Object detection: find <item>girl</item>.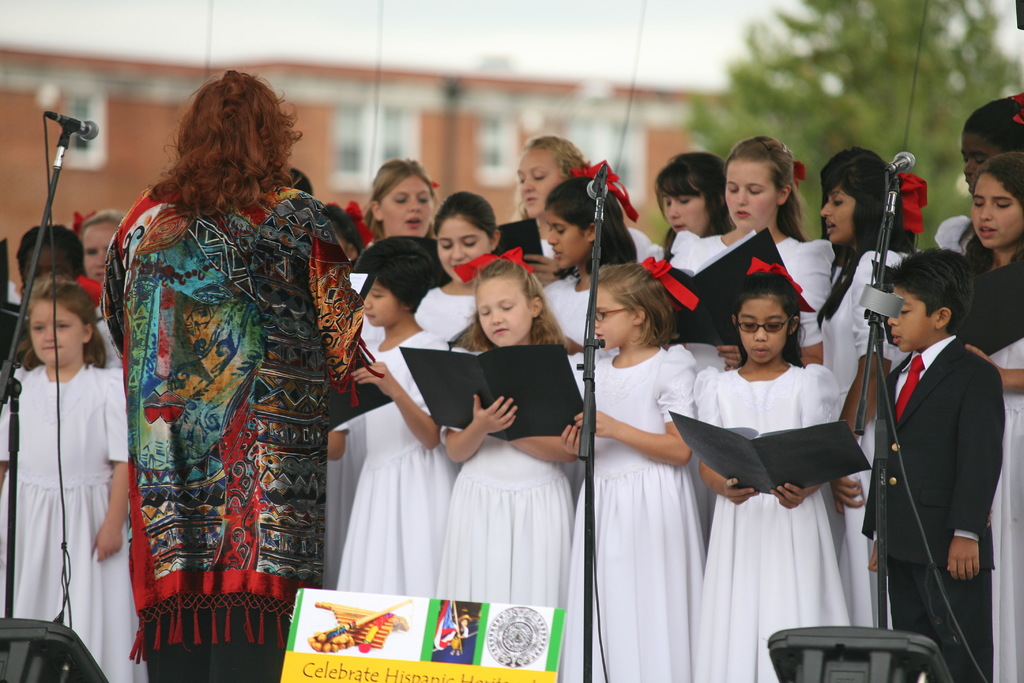
<region>532, 169, 632, 348</region>.
